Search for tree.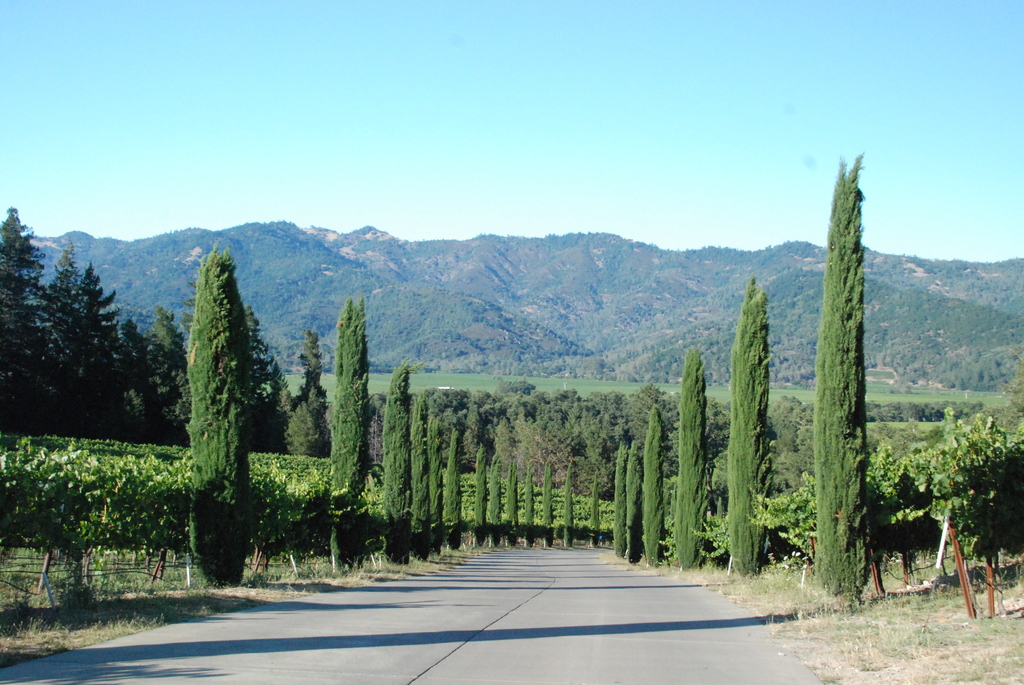
Found at l=545, t=460, r=556, b=541.
